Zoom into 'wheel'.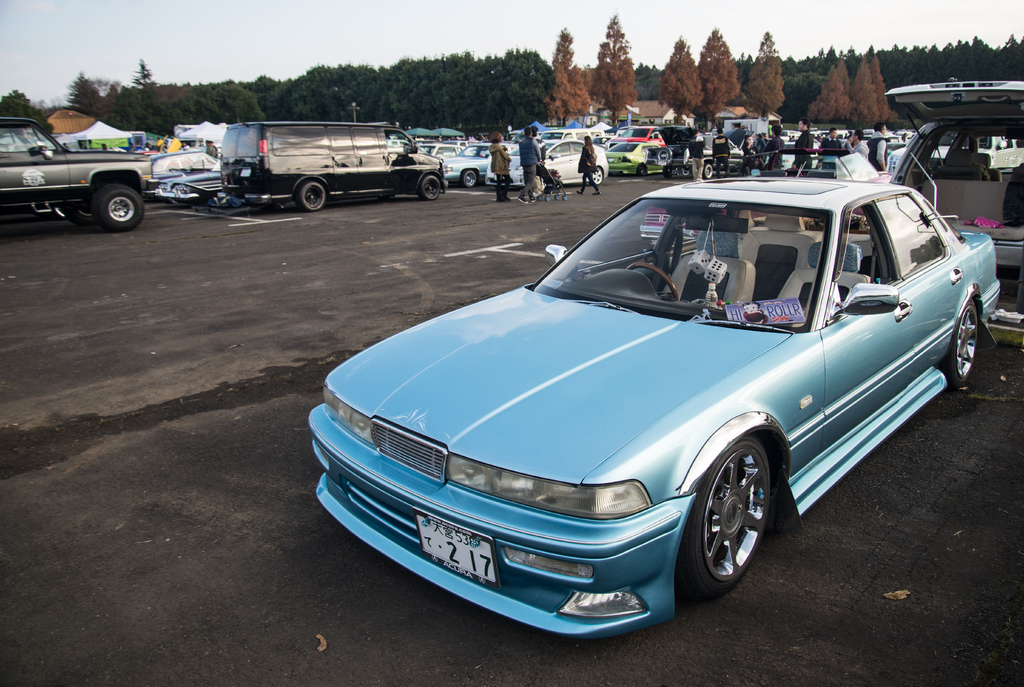
Zoom target: bbox=(624, 264, 678, 295).
